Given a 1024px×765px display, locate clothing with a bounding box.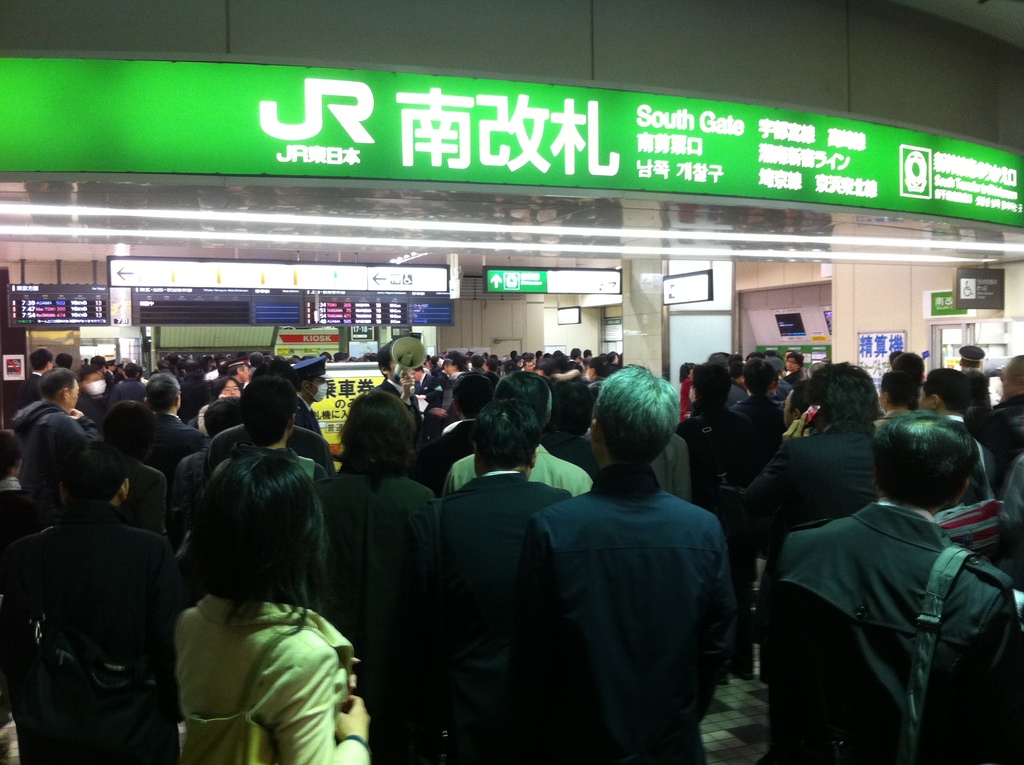
Located: select_region(309, 472, 438, 682).
